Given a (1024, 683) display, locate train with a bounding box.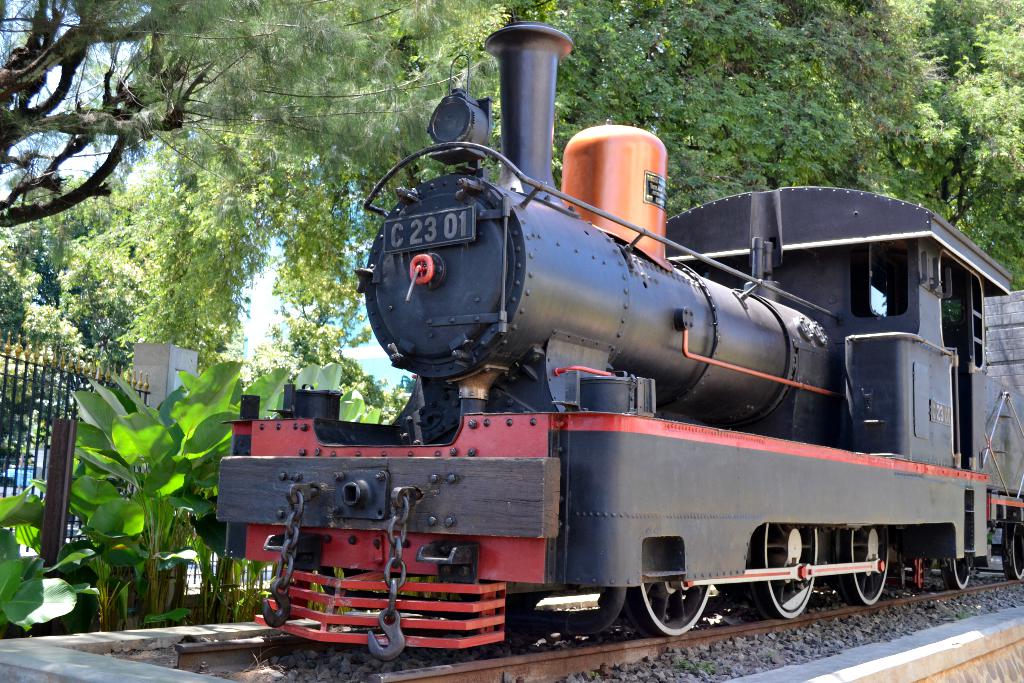
Located: box(220, 26, 1023, 662).
